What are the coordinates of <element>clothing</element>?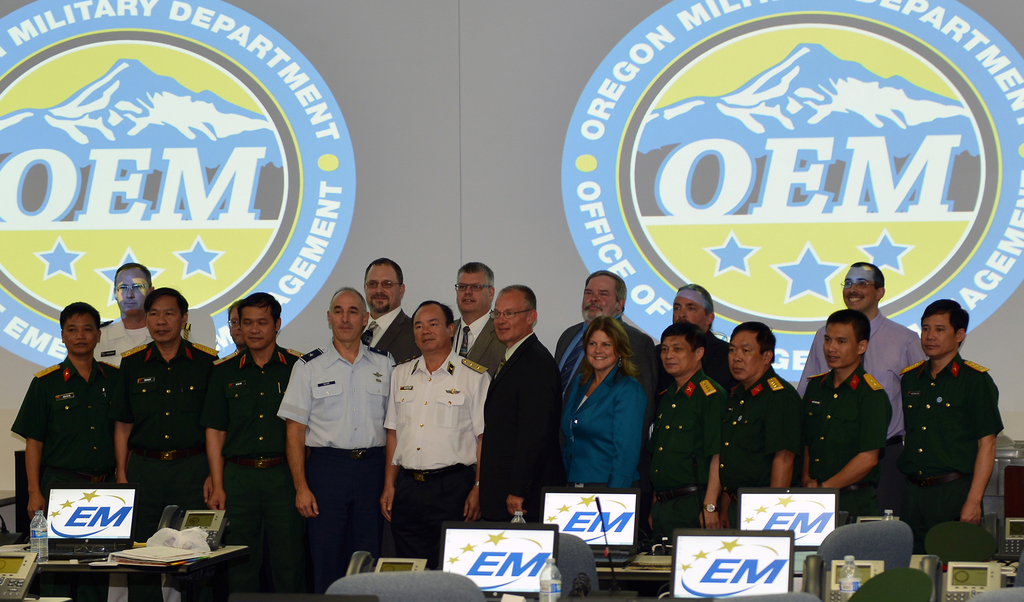
bbox=[100, 315, 143, 370].
